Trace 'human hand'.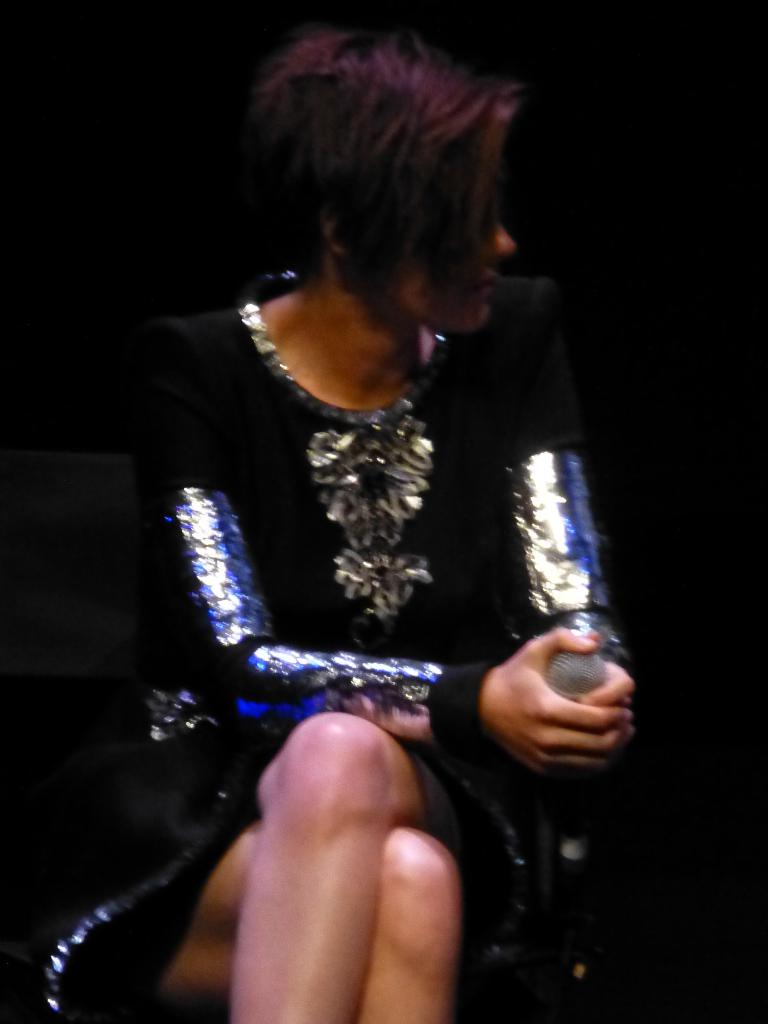
Traced to box(473, 624, 642, 780).
